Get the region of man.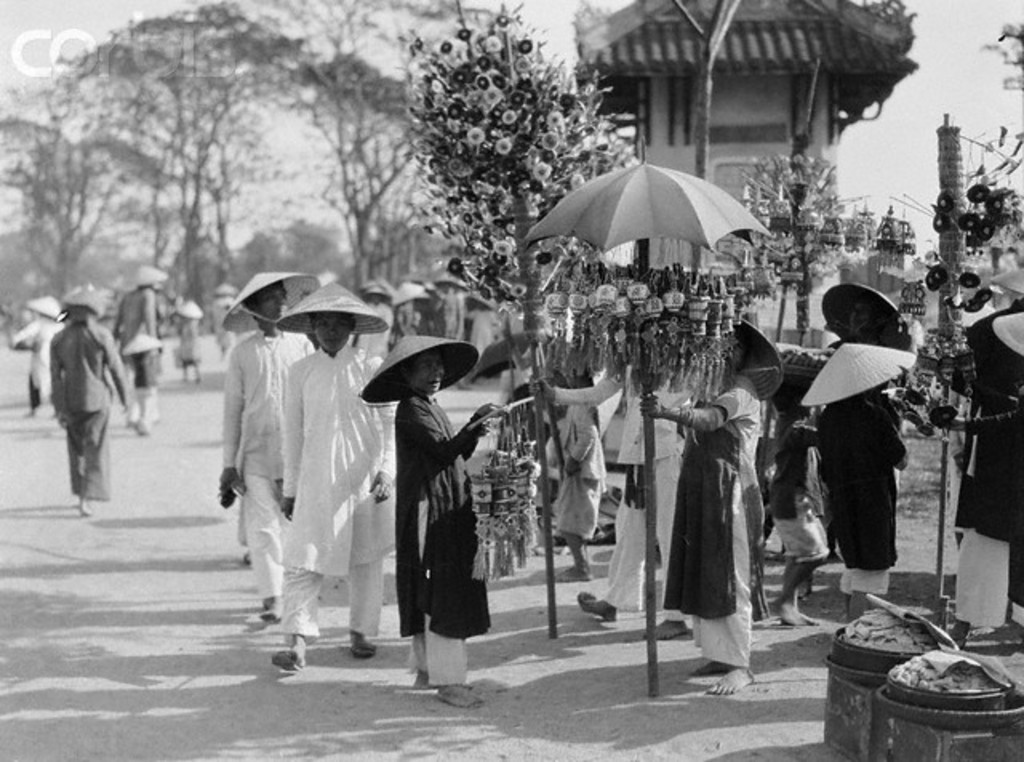
box=[112, 256, 170, 431].
